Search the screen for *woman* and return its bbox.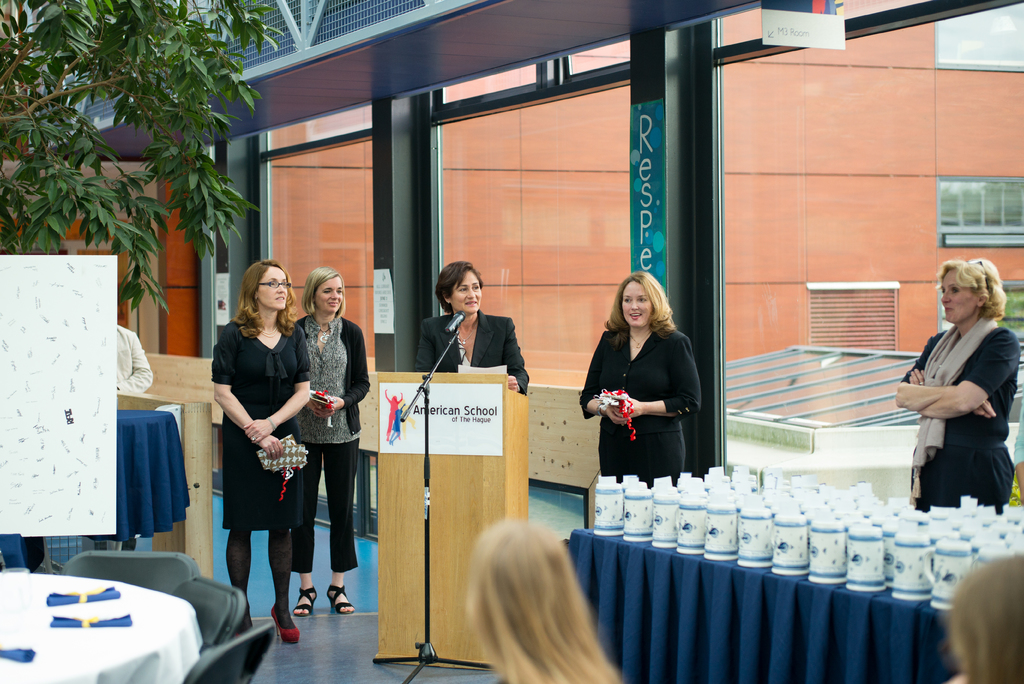
Found: region(472, 502, 630, 683).
